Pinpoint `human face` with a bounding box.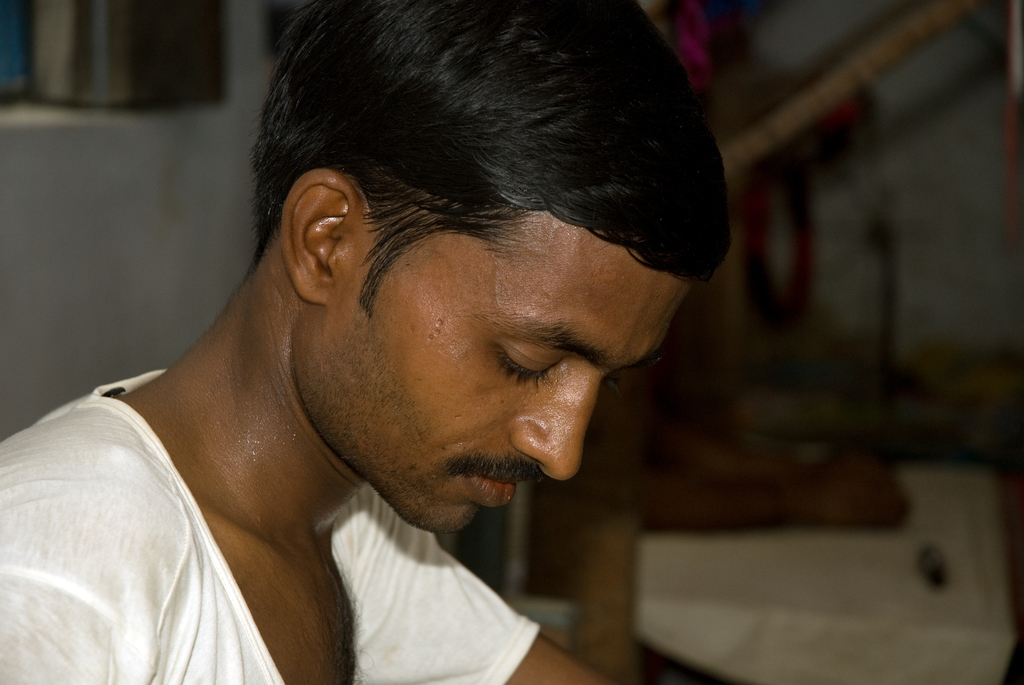
{"x1": 295, "y1": 210, "x2": 695, "y2": 535}.
